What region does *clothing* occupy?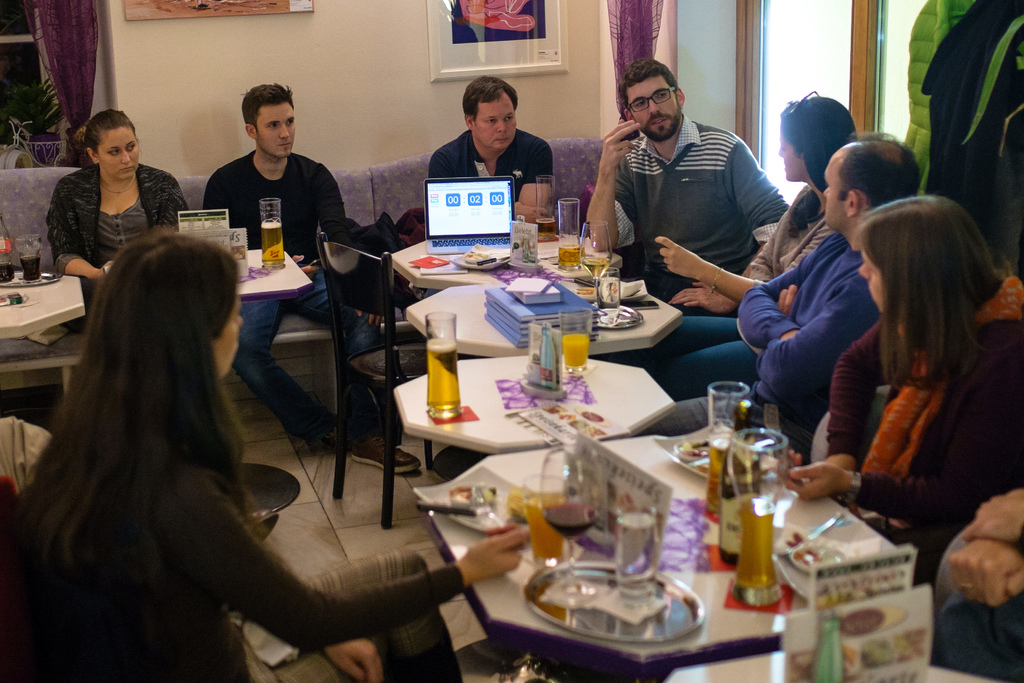
bbox(0, 413, 468, 682).
